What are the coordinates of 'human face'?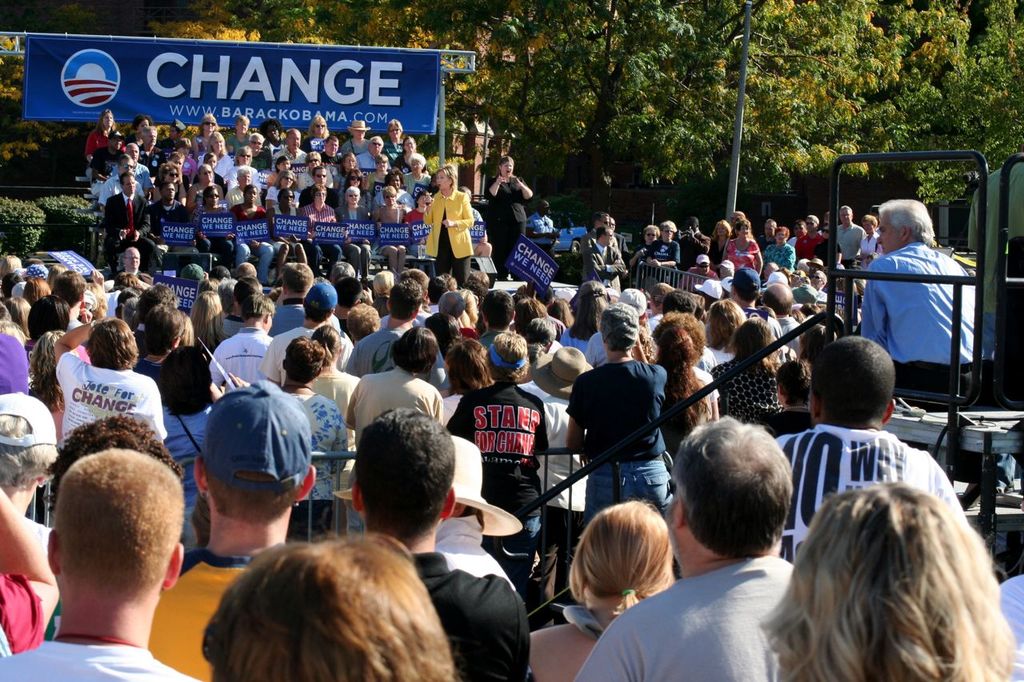
bbox=(352, 123, 372, 140).
